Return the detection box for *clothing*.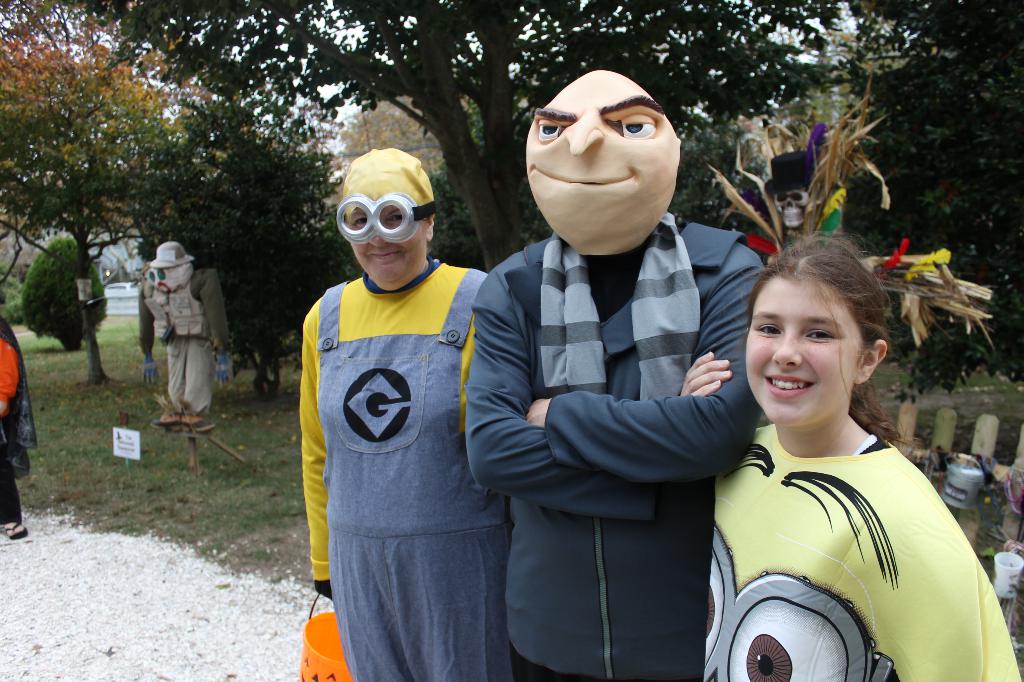
<bbox>466, 218, 763, 681</bbox>.
